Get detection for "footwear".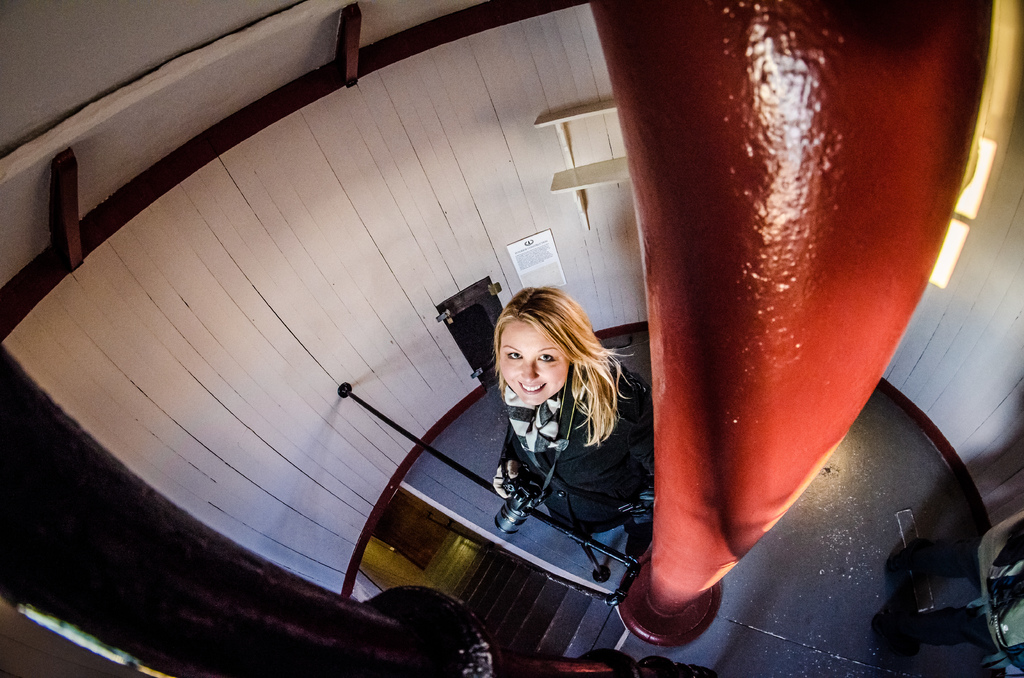
Detection: (left=624, top=533, right=652, bottom=559).
